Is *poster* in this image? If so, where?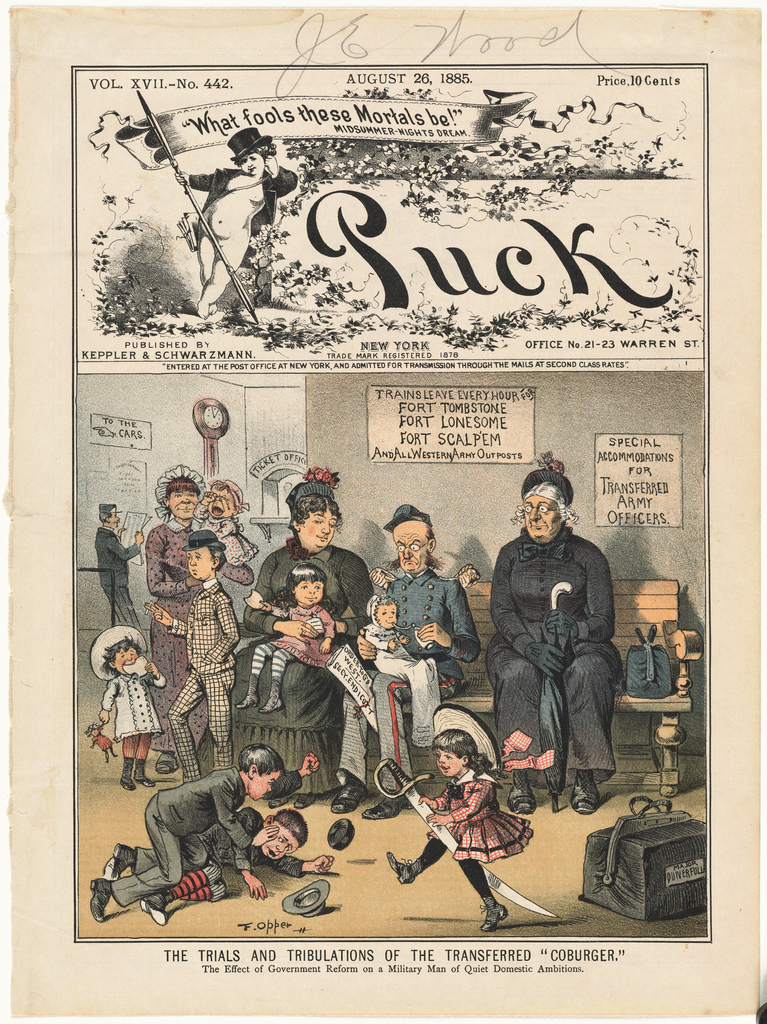
Yes, at x1=0, y1=1, x2=766, y2=1023.
